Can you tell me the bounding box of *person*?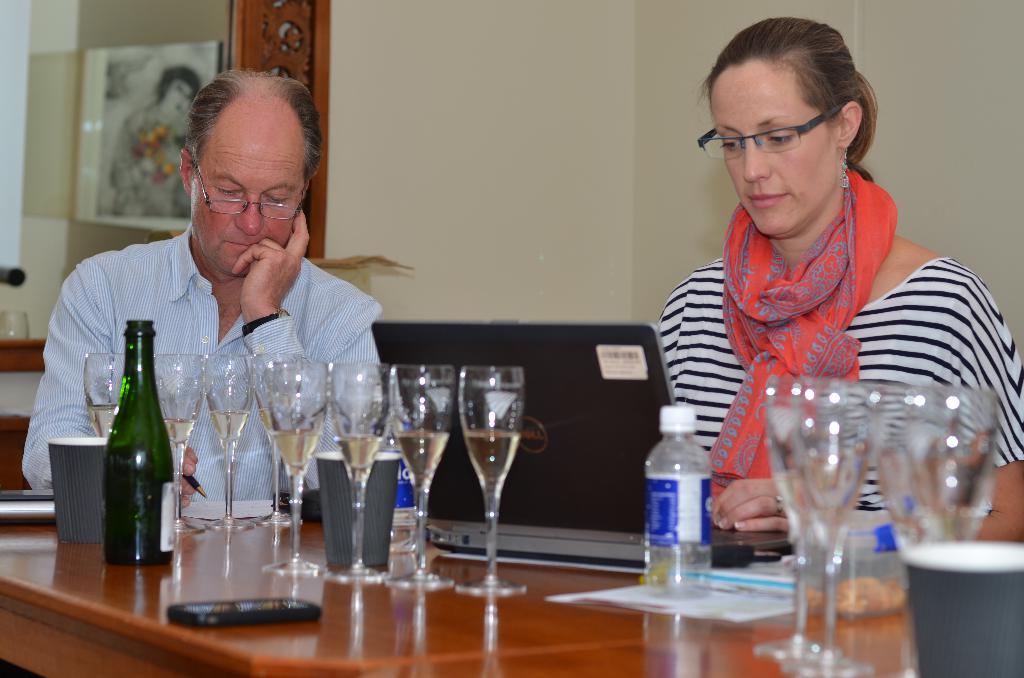
[643, 16, 998, 611].
